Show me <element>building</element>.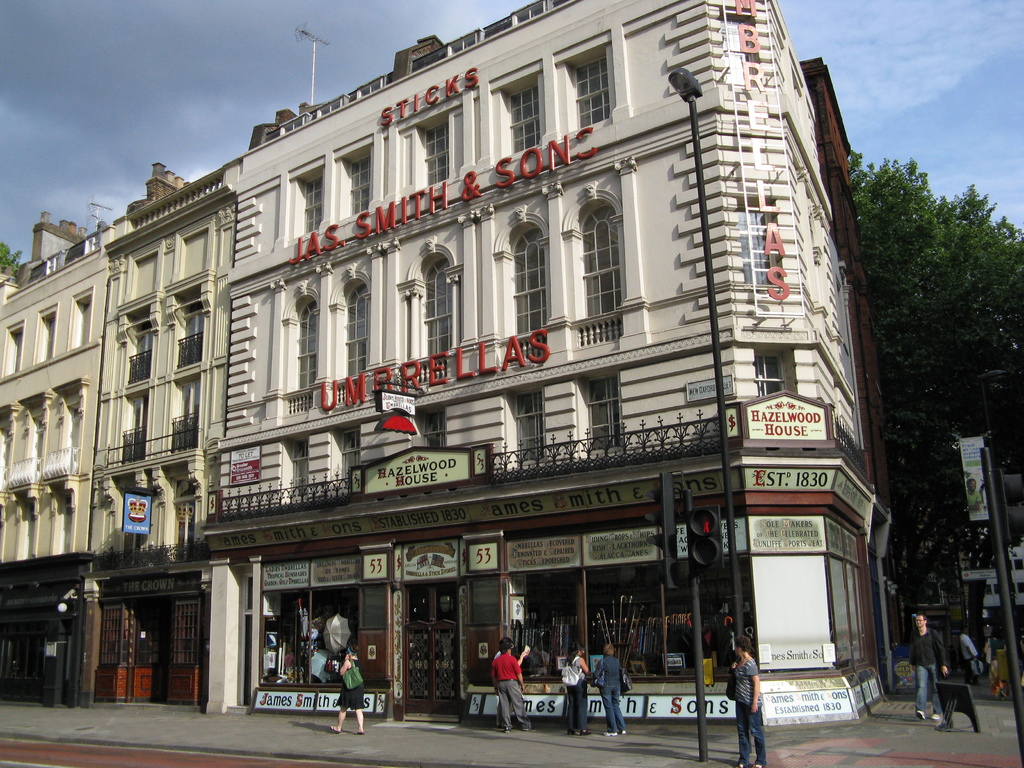
<element>building</element> is here: [left=199, top=0, right=884, bottom=723].
